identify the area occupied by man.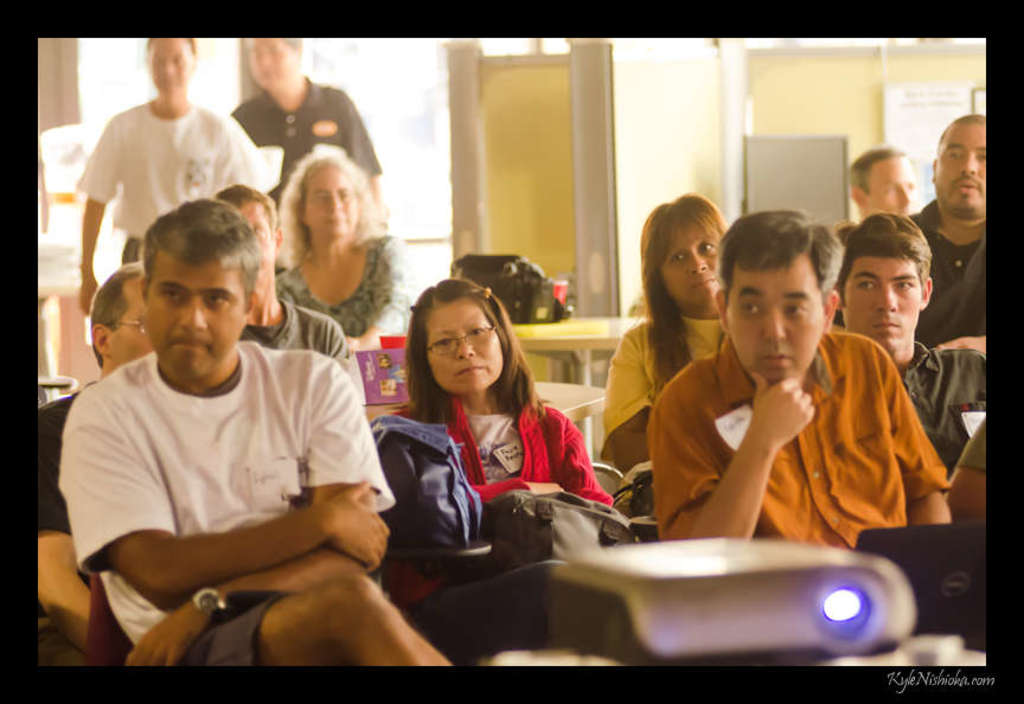
Area: box=[228, 34, 378, 201].
